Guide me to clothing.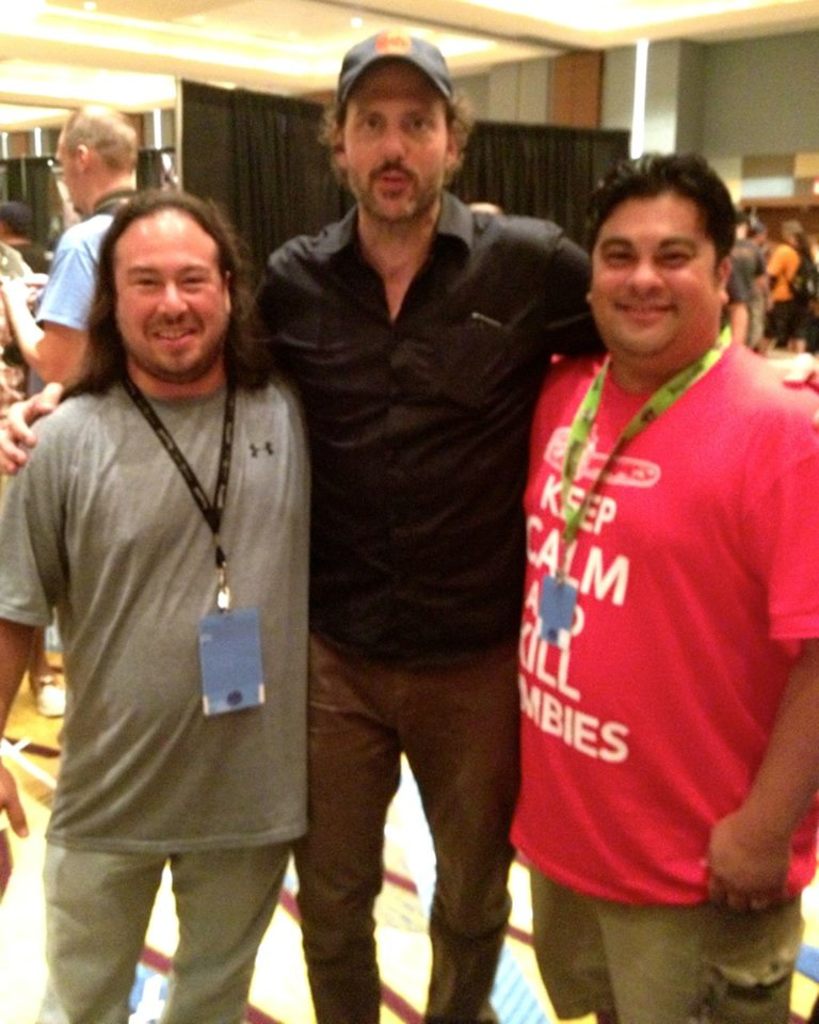
Guidance: detection(0, 377, 314, 1023).
